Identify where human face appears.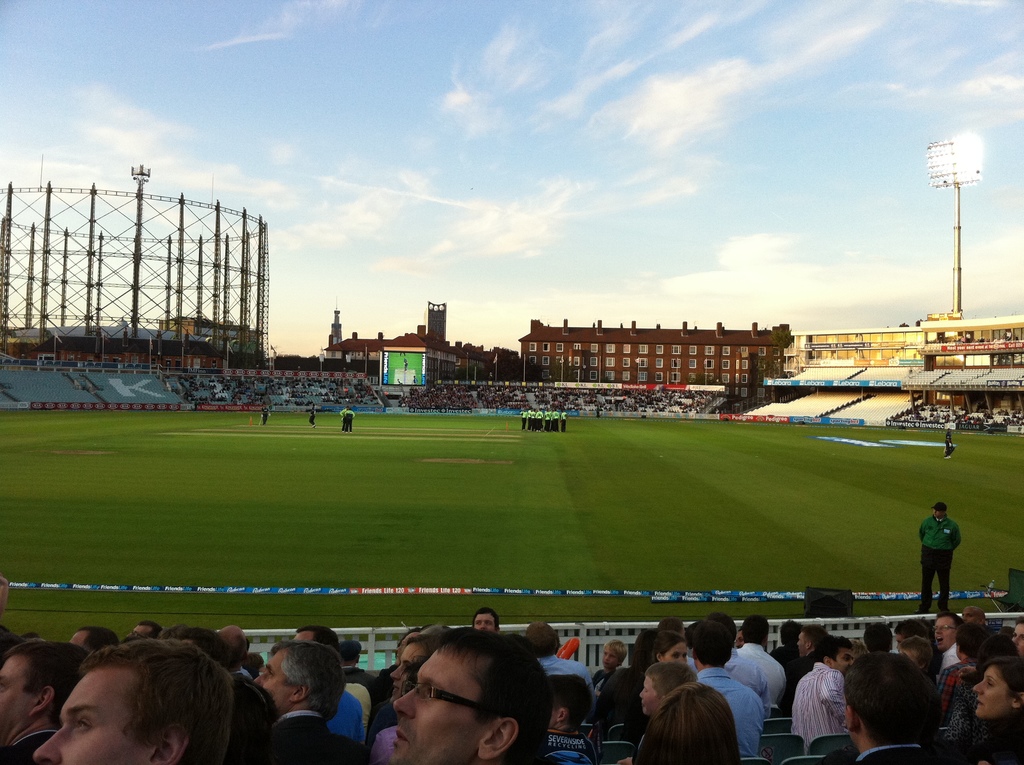
Appears at bbox(732, 631, 744, 650).
